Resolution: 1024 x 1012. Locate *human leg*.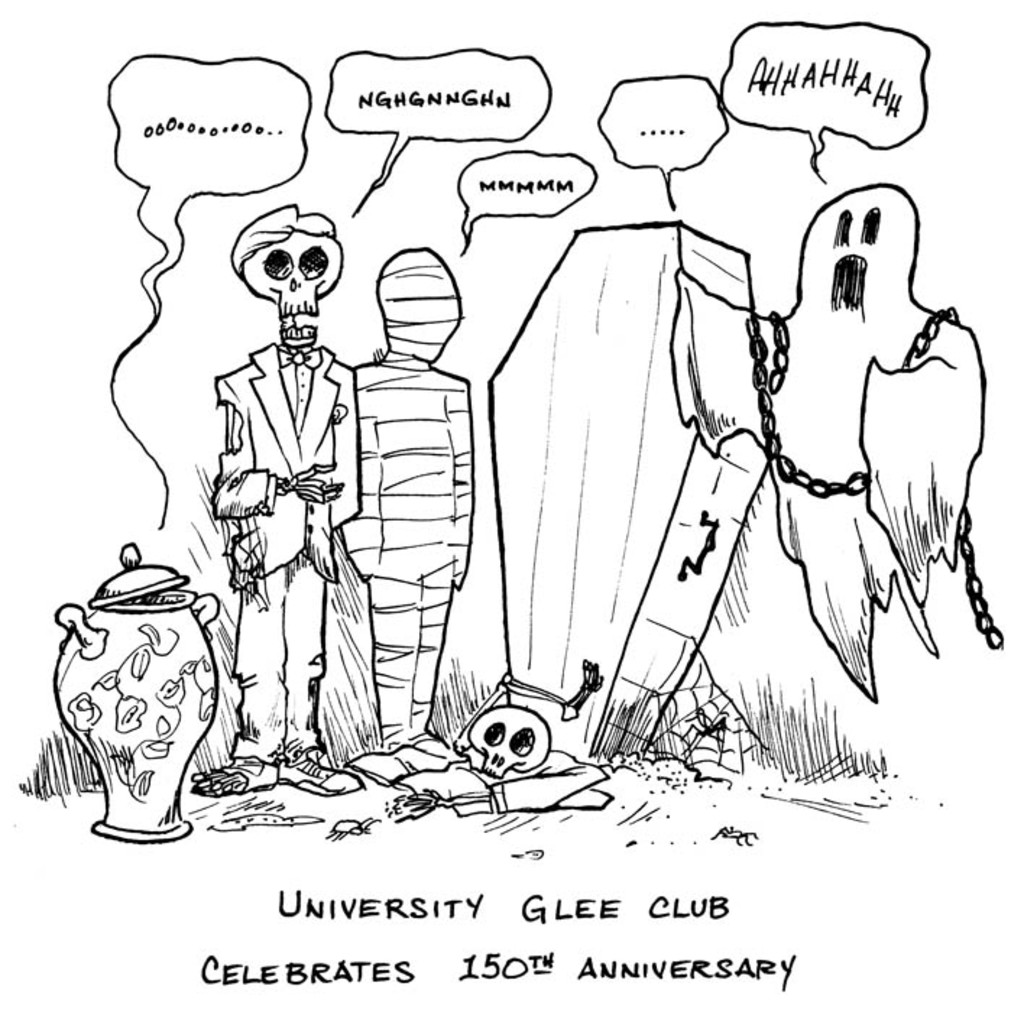
bbox(189, 562, 281, 795).
